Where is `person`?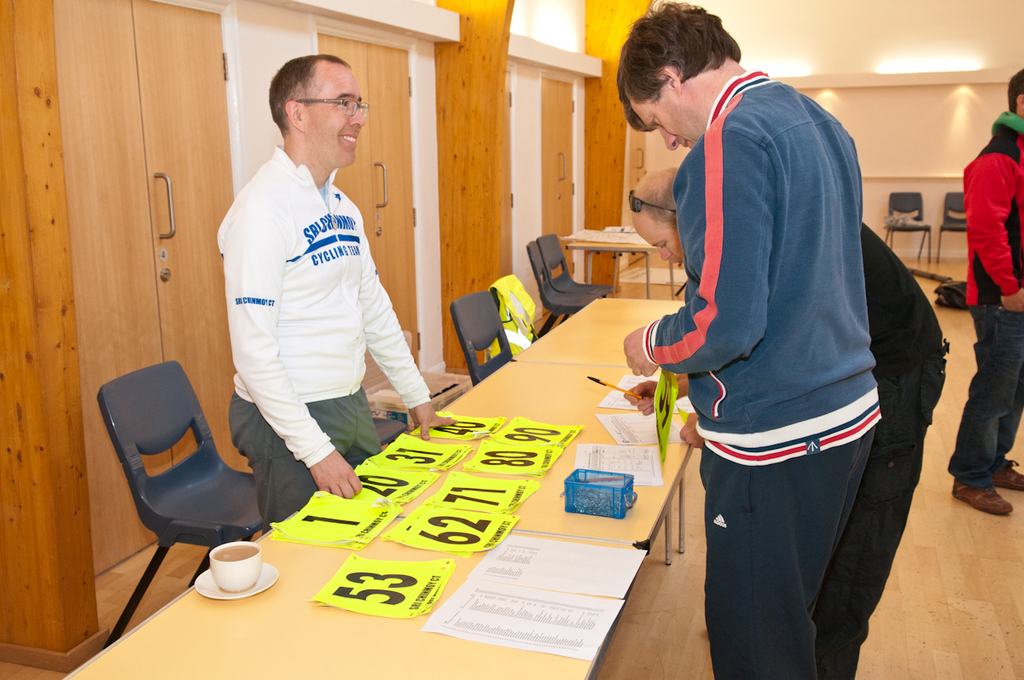
bbox(616, 0, 887, 679).
